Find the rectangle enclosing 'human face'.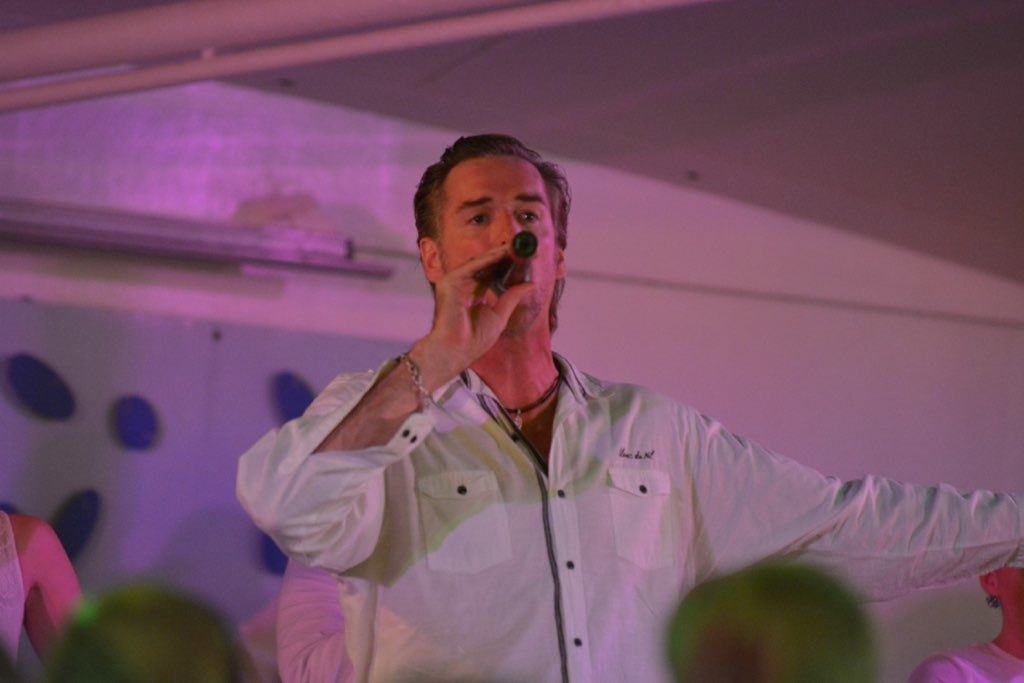
region(438, 157, 551, 316).
